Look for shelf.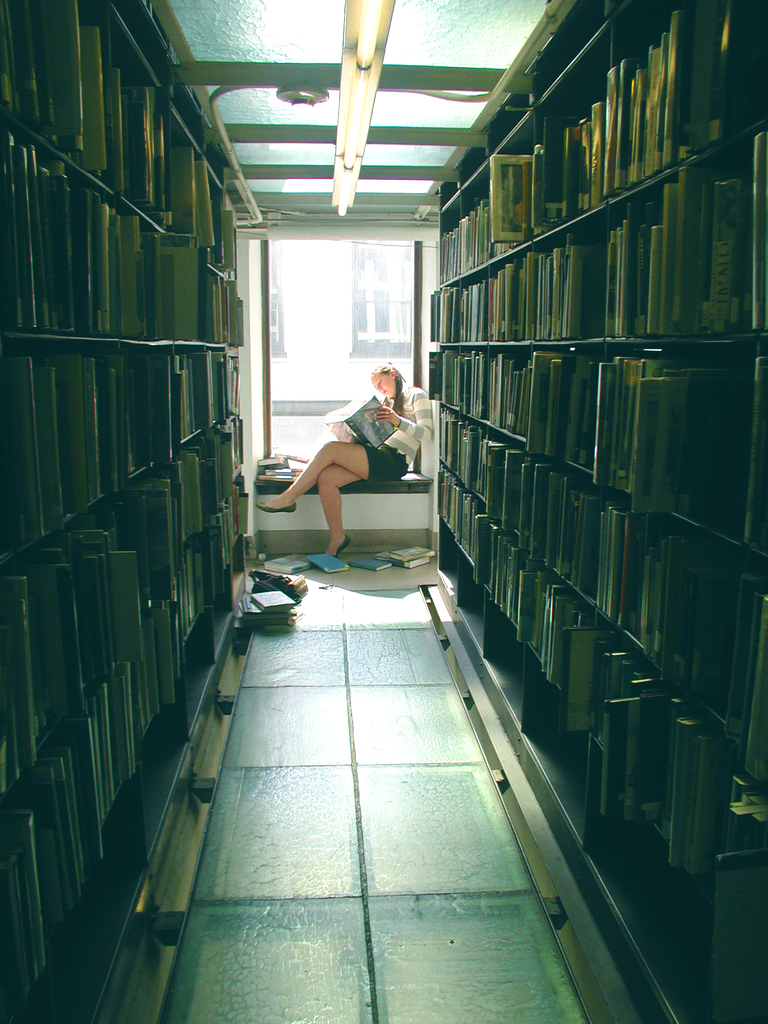
Found: locate(507, 178, 656, 351).
